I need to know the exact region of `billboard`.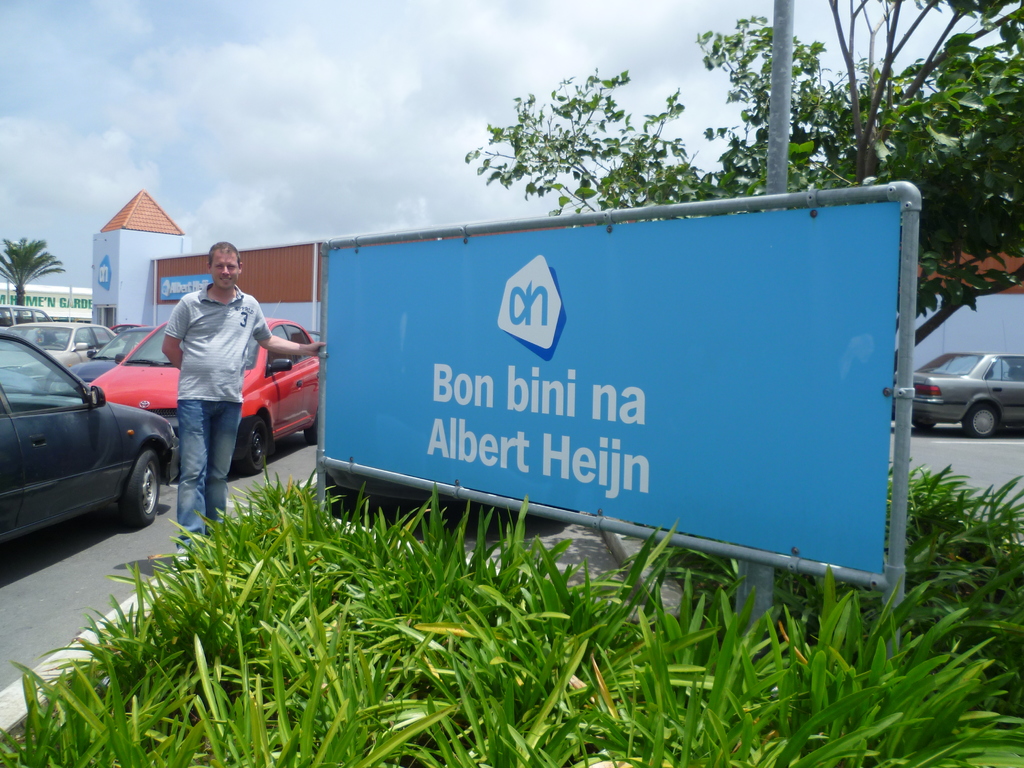
Region: [left=154, top=273, right=214, bottom=299].
